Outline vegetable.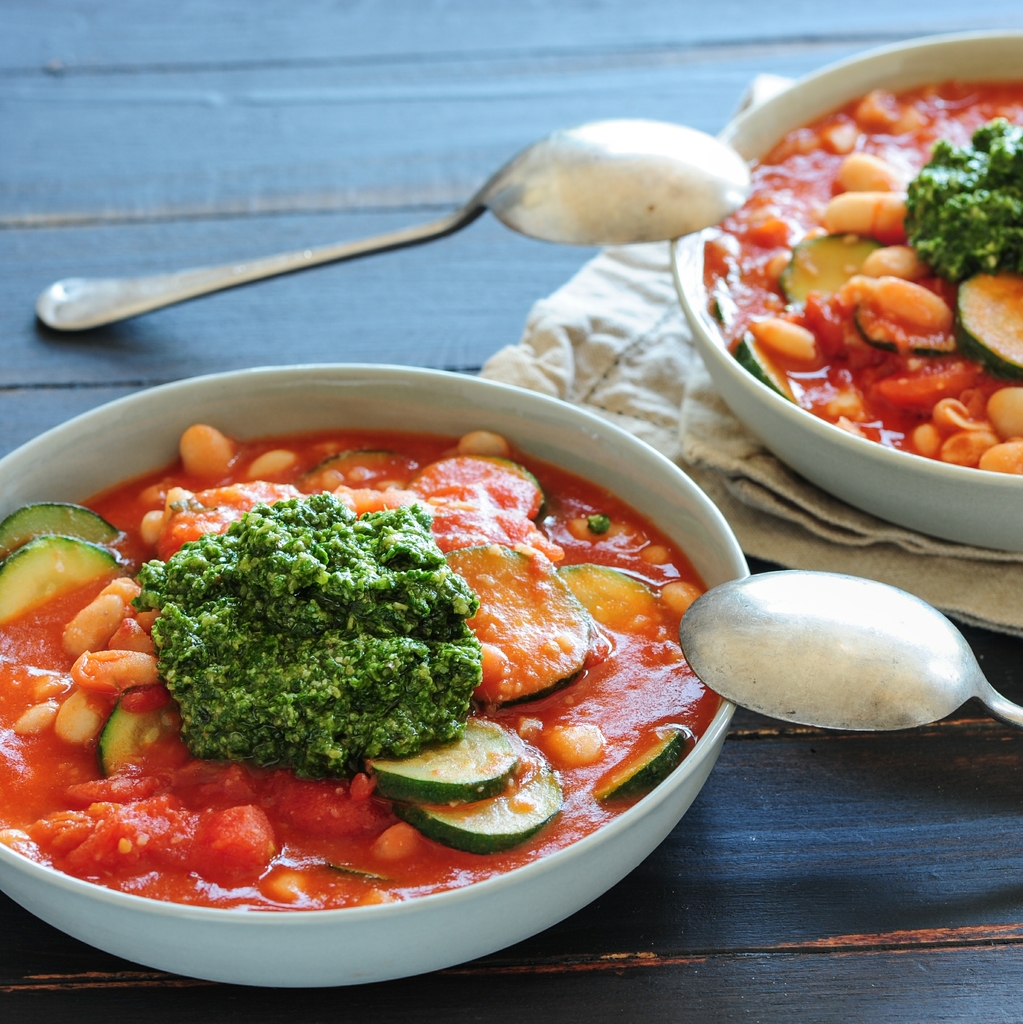
Outline: [x1=767, y1=225, x2=889, y2=309].
